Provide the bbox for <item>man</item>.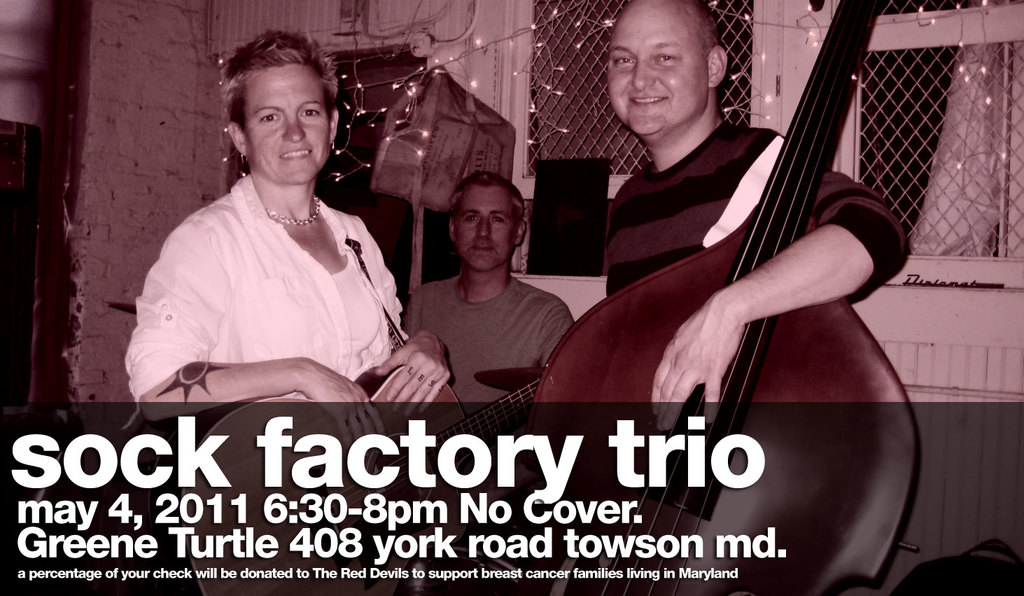
605:0:906:431.
